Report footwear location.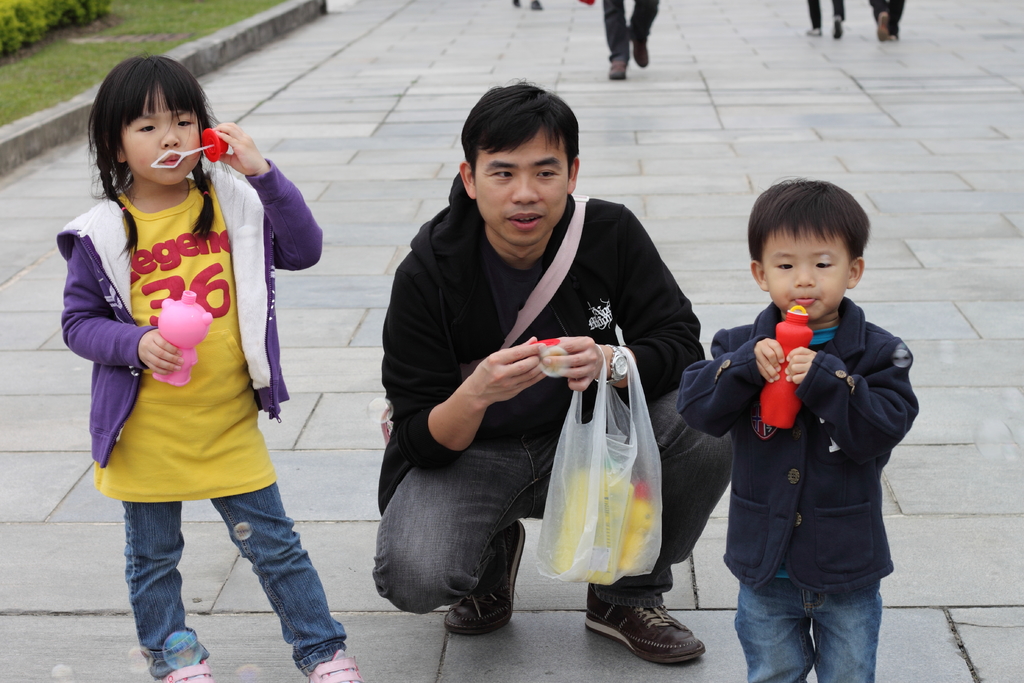
Report: select_region(444, 514, 525, 635).
